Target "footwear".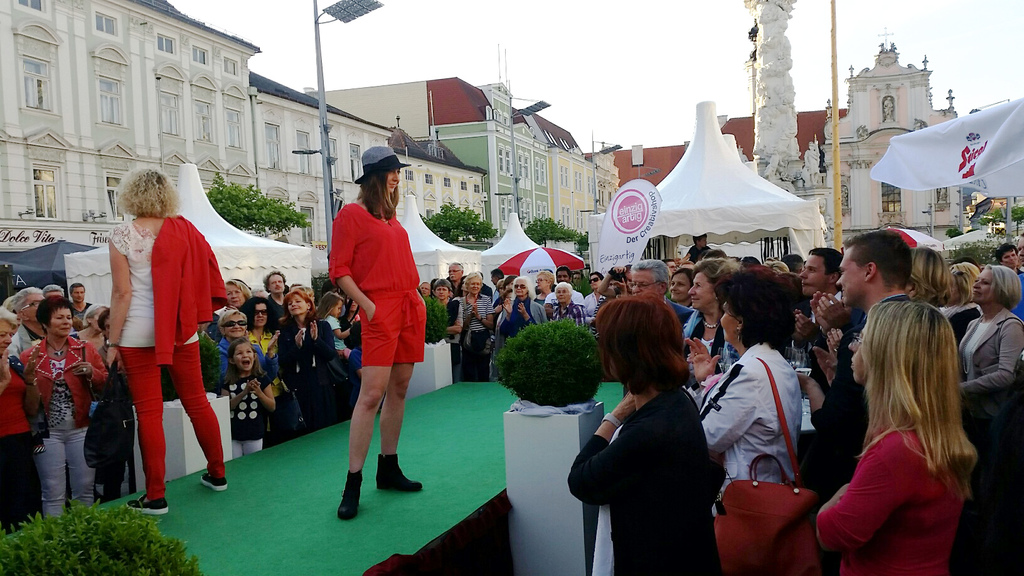
Target region: [337,474,363,516].
